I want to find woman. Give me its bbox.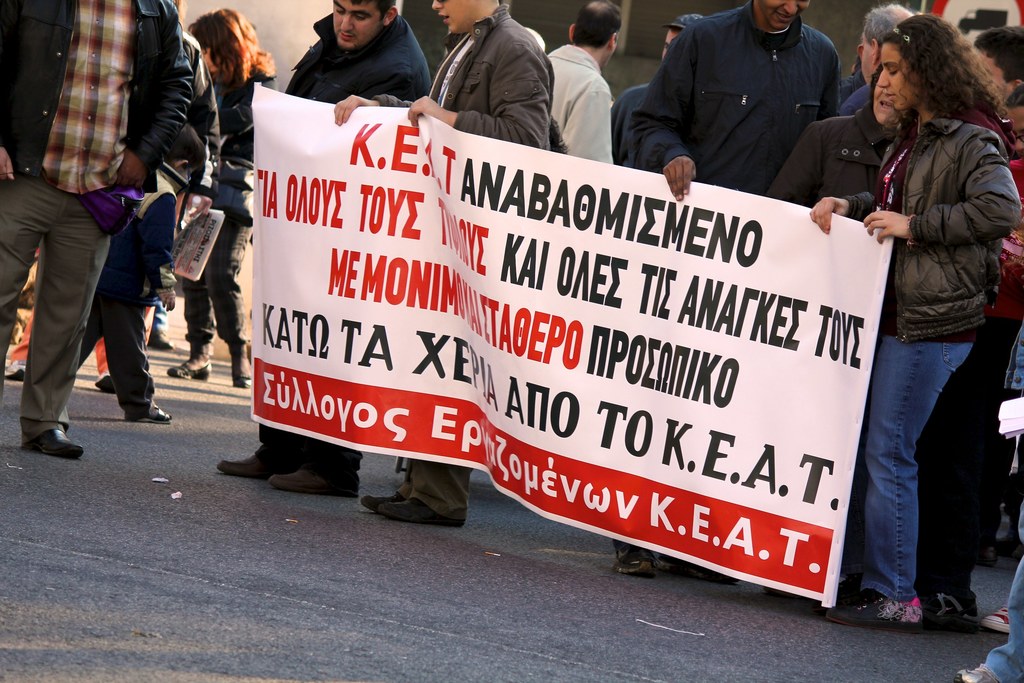
836:0:1013:638.
